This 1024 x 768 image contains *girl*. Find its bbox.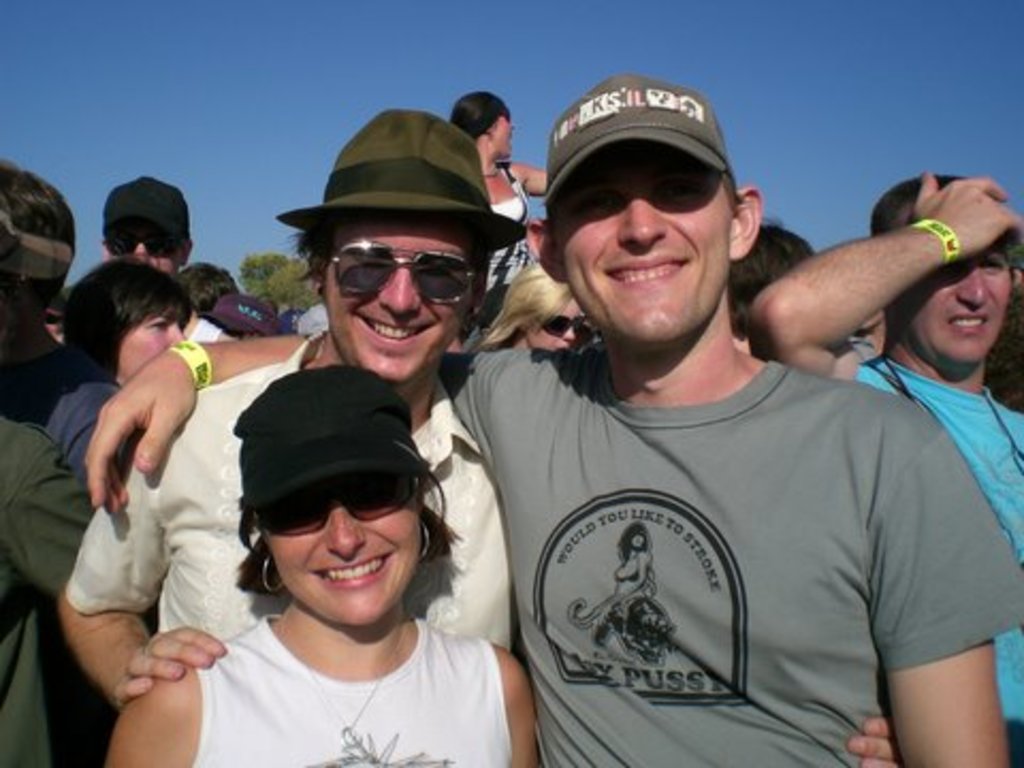
[left=450, top=90, right=544, bottom=337].
